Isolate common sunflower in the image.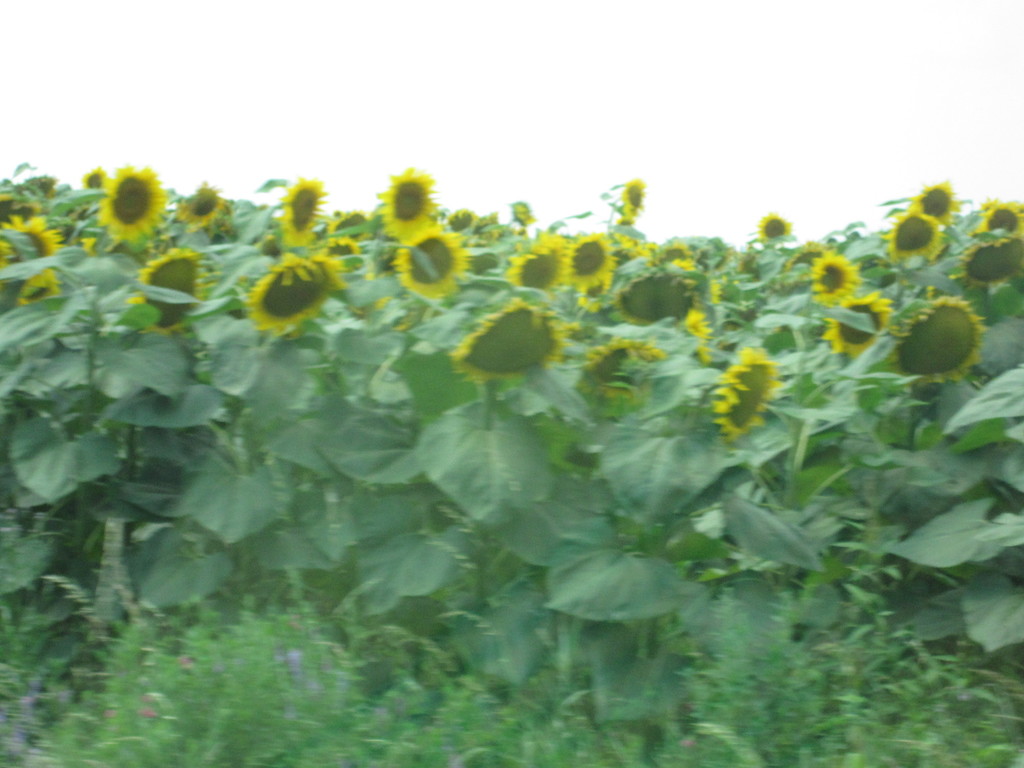
Isolated region: [380,168,437,245].
